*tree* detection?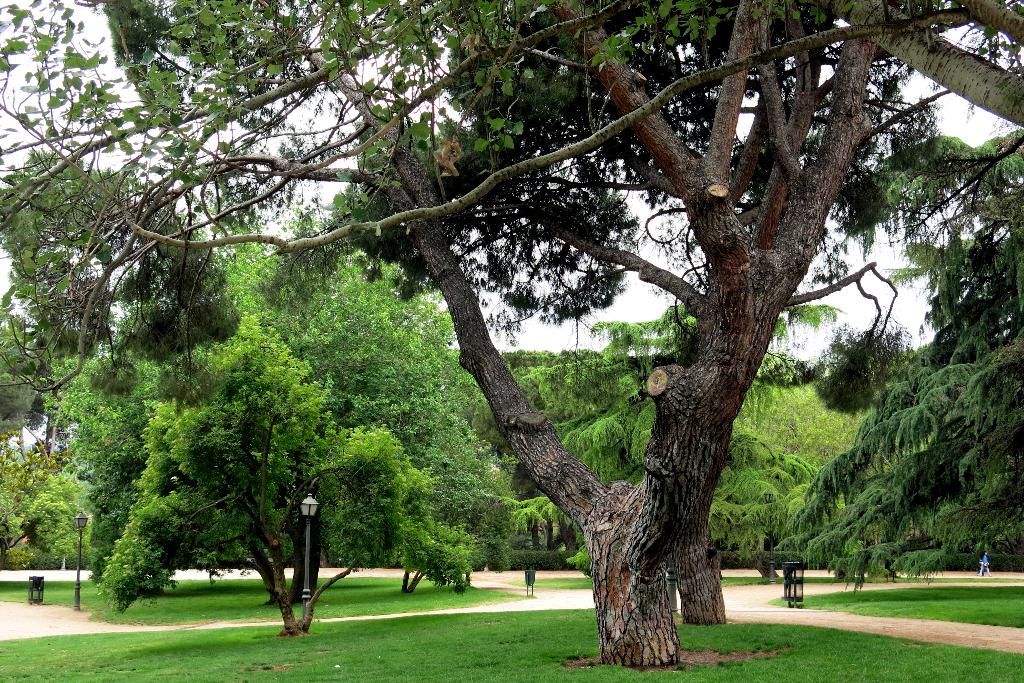
[0,0,1023,671]
